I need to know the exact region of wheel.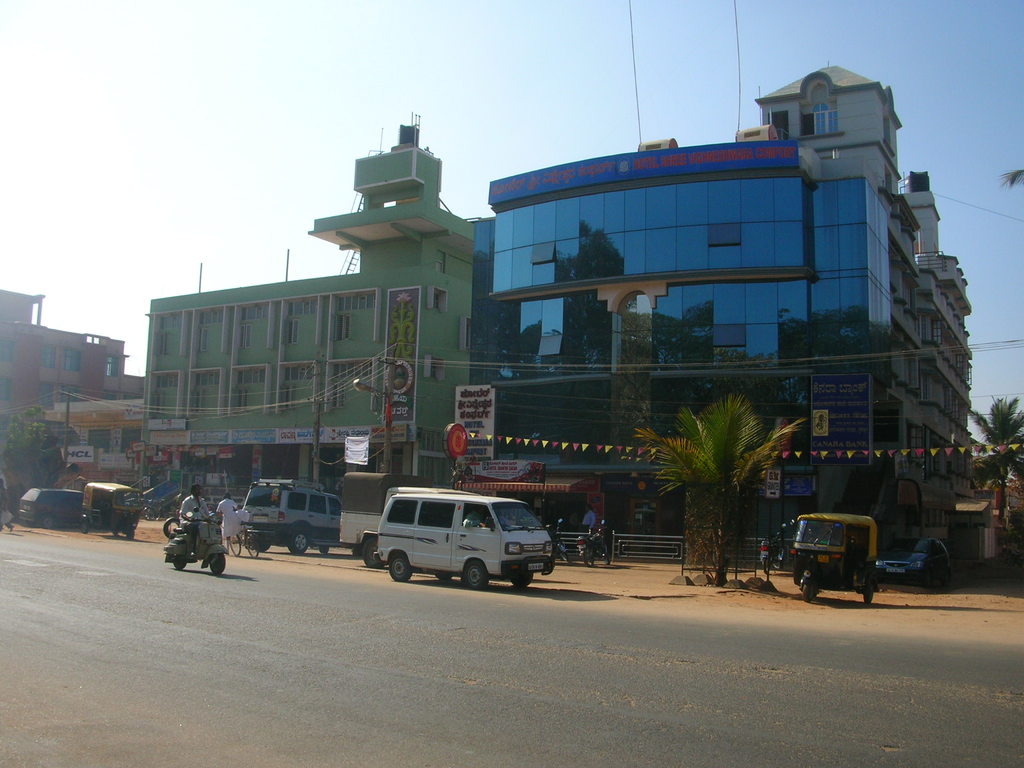
Region: bbox(40, 516, 52, 529).
